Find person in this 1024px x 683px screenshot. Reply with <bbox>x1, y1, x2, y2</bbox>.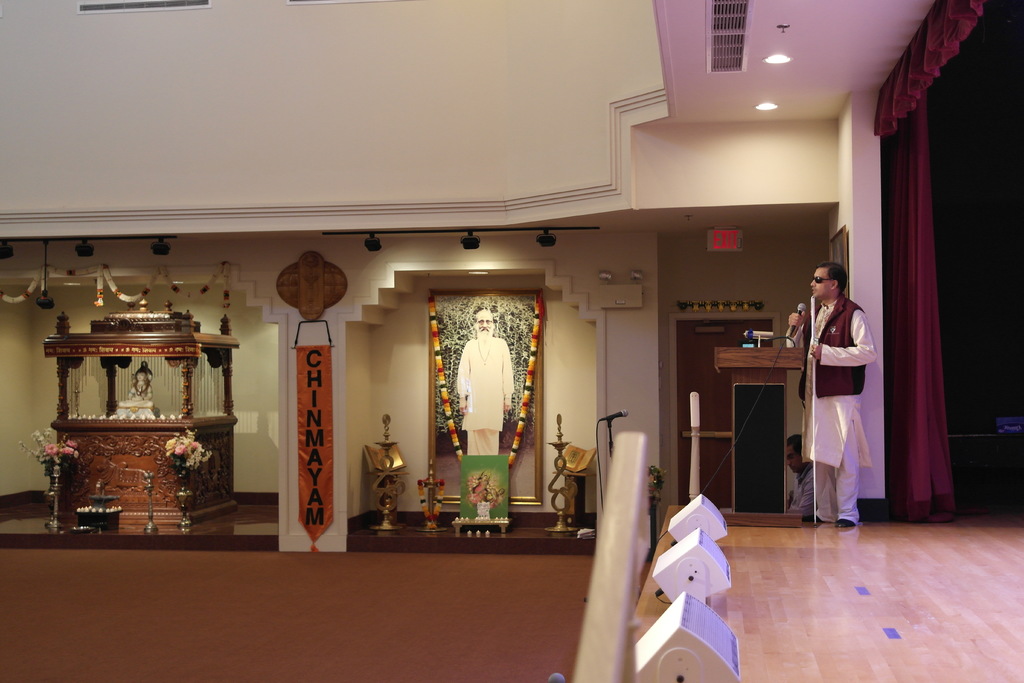
<bbox>781, 258, 881, 529</bbox>.
